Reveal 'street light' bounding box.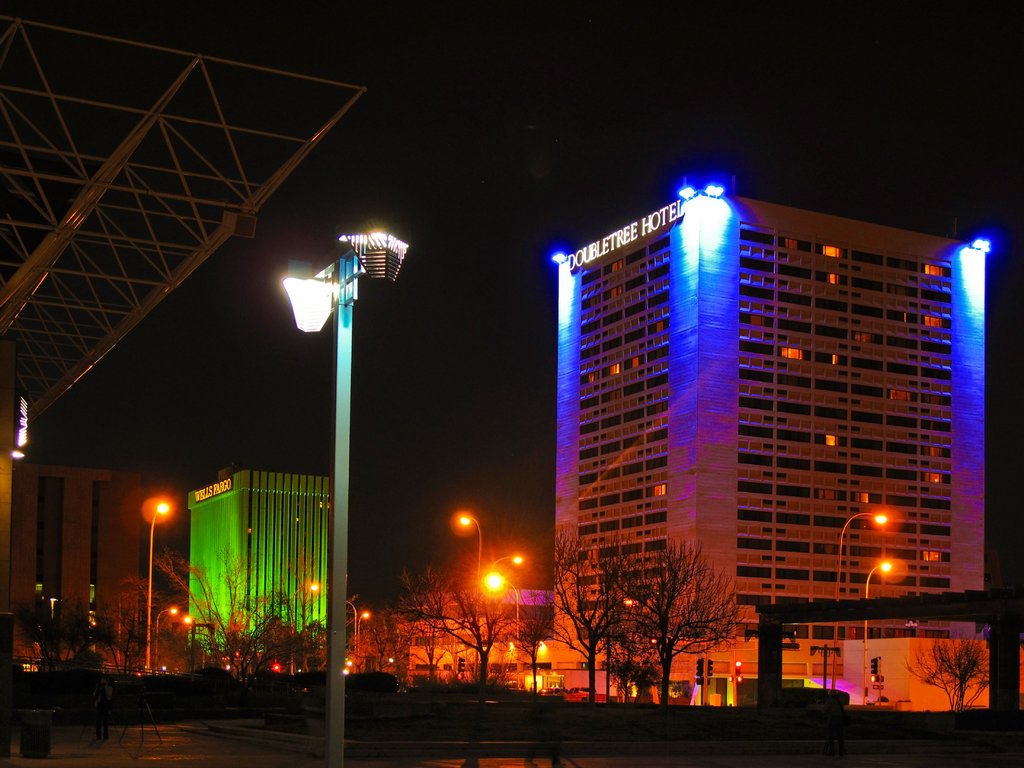
Revealed: crop(861, 557, 899, 710).
